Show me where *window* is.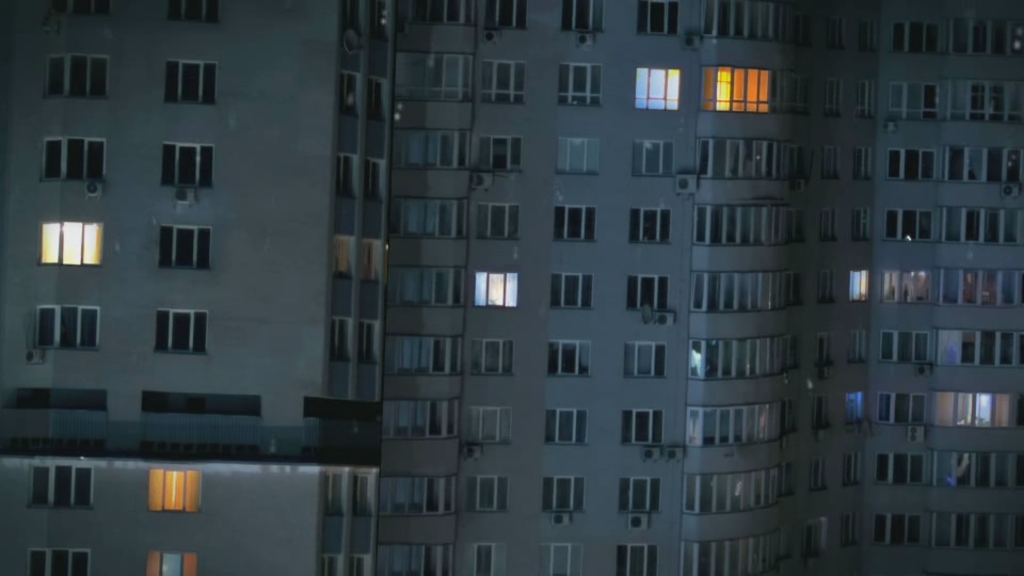
*window* is at (x1=38, y1=217, x2=96, y2=262).
